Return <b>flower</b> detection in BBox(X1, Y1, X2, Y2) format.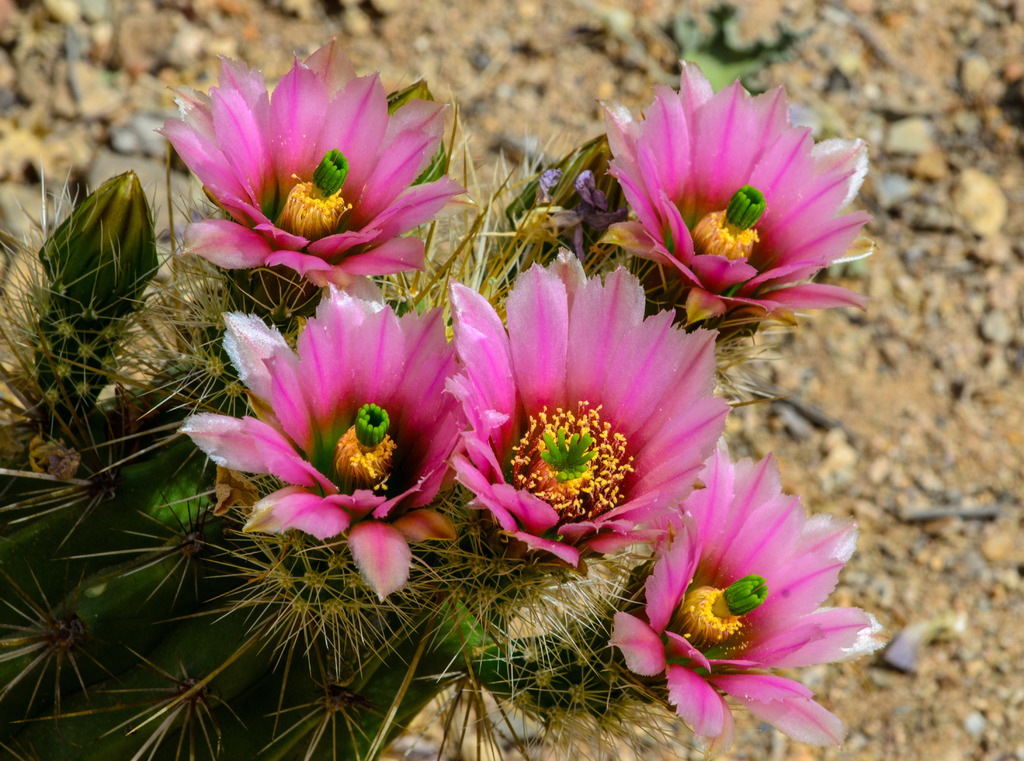
BBox(175, 278, 484, 604).
